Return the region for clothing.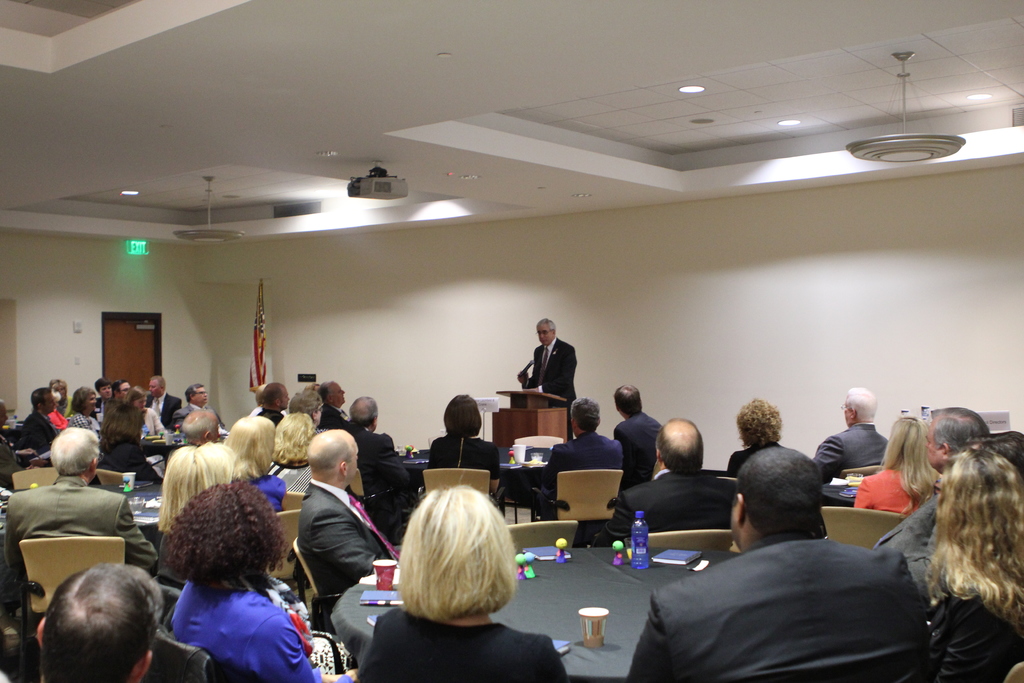
Rect(0, 475, 157, 572).
